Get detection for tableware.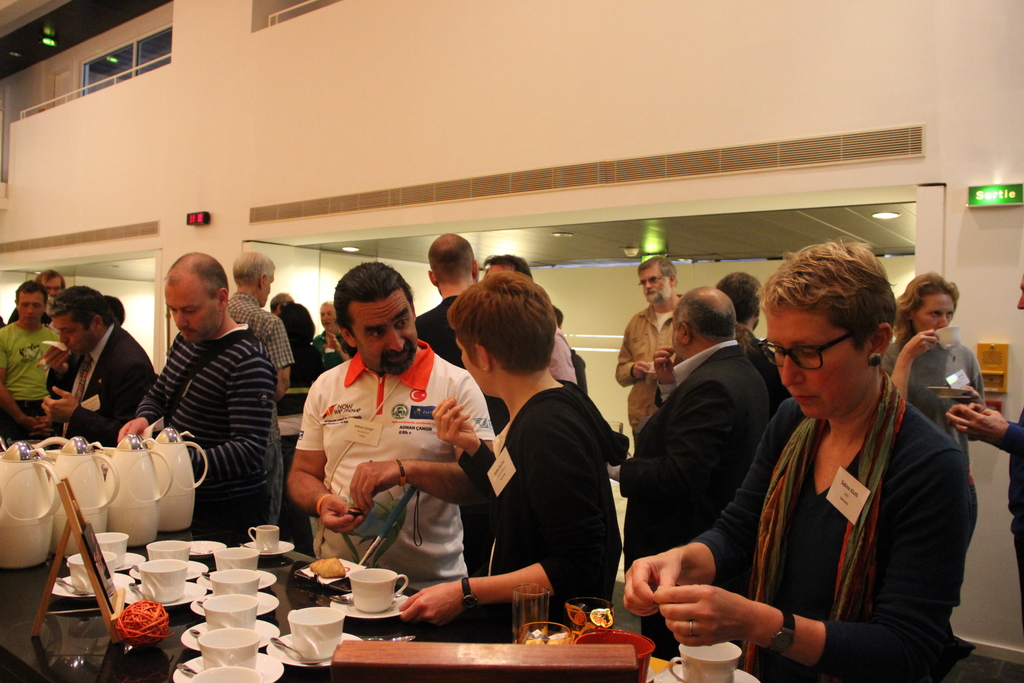
Detection: {"x1": 286, "y1": 608, "x2": 346, "y2": 662}.
